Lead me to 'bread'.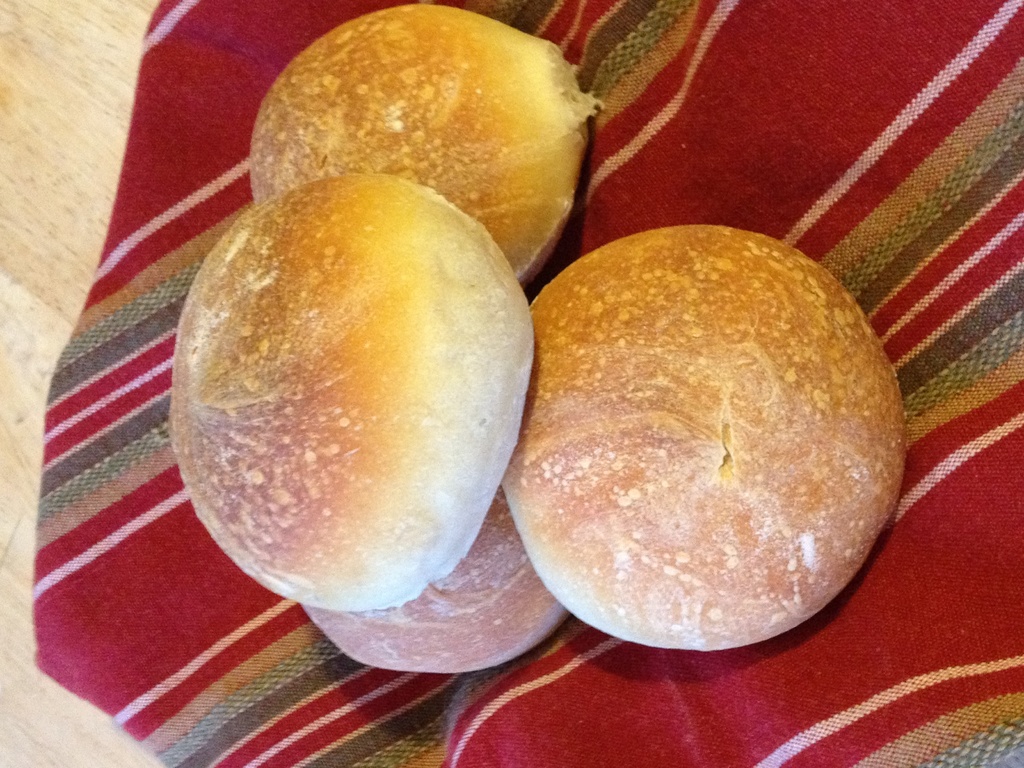
Lead to 497, 205, 885, 665.
